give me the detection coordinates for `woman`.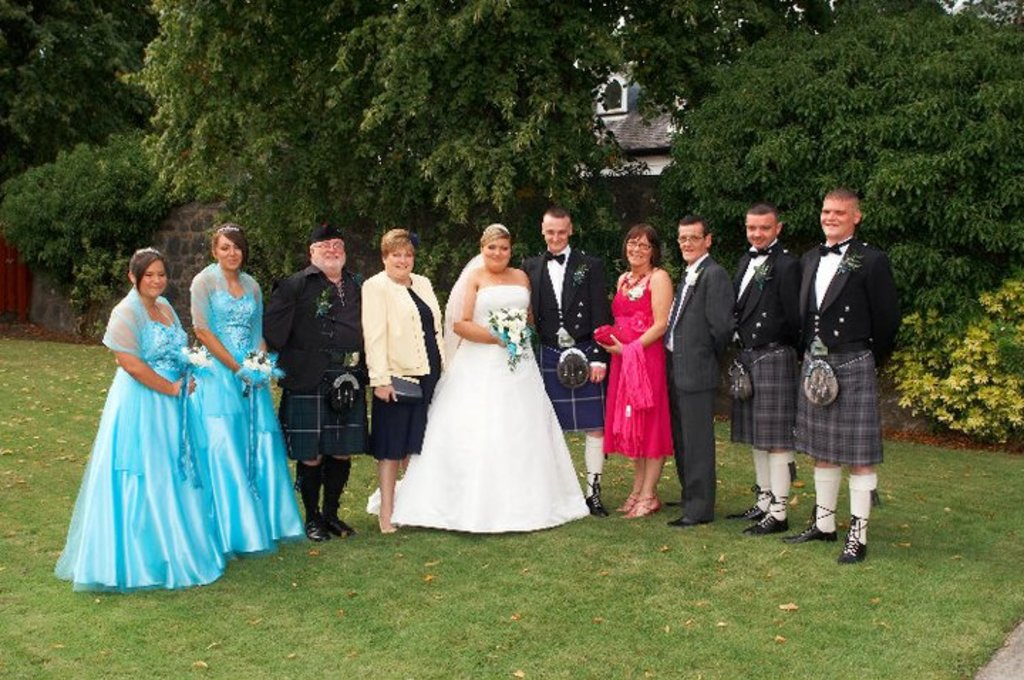
51 246 226 593.
